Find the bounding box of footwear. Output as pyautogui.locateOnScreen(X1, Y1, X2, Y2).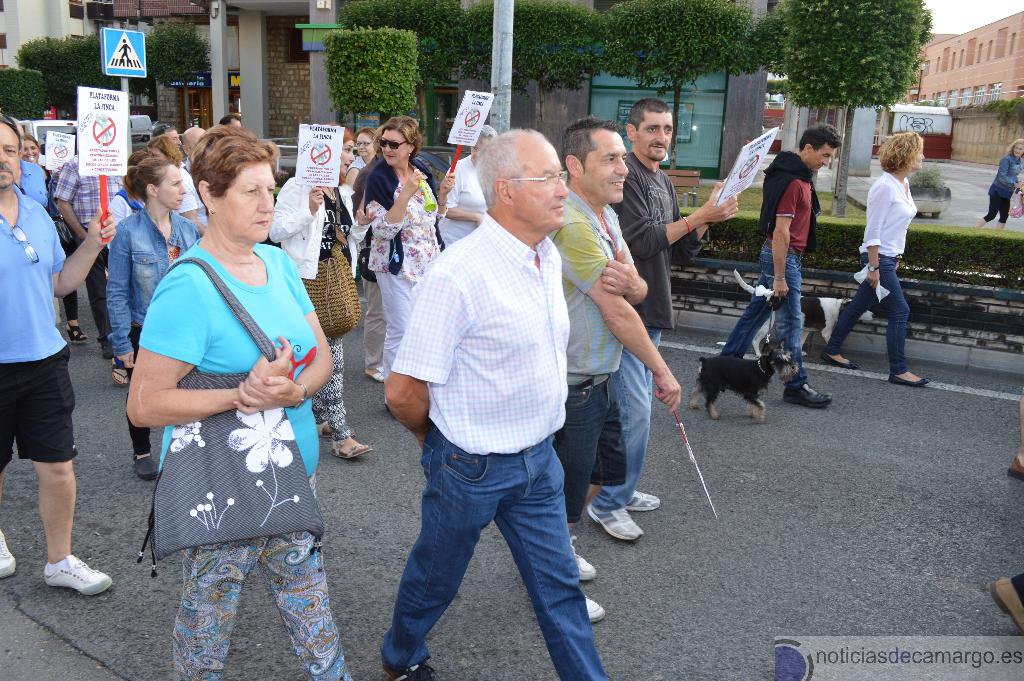
pyautogui.locateOnScreen(891, 375, 936, 390).
